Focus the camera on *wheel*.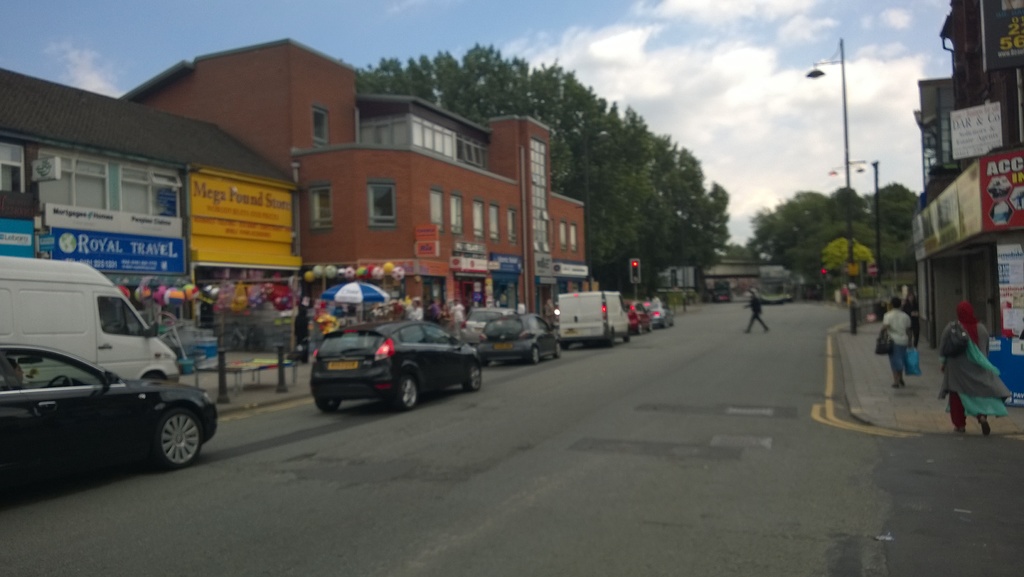
Focus region: [left=552, top=339, right=563, bottom=358].
